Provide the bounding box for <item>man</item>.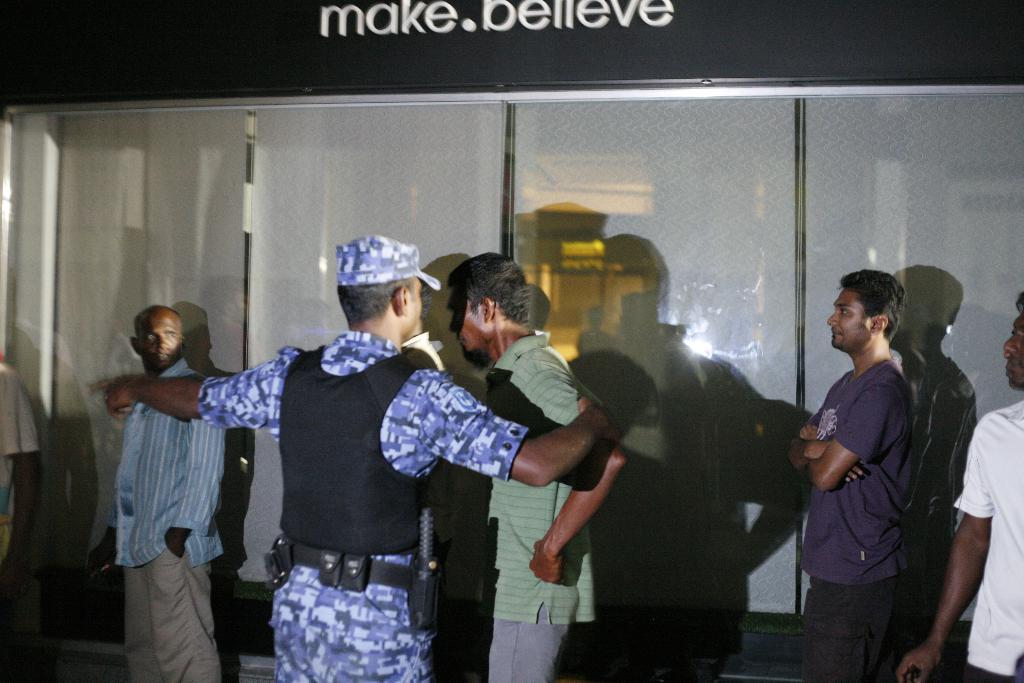
118, 301, 224, 682.
